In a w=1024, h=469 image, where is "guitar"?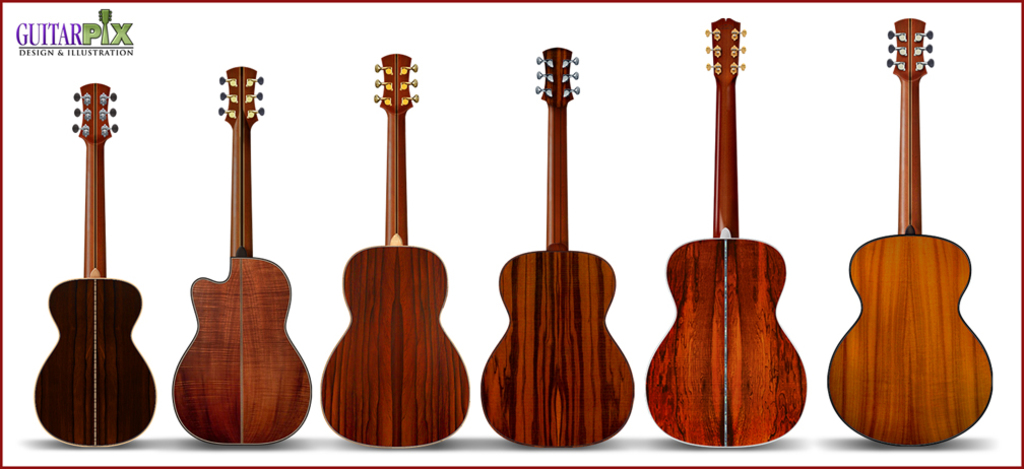
(left=323, top=55, right=486, bottom=458).
